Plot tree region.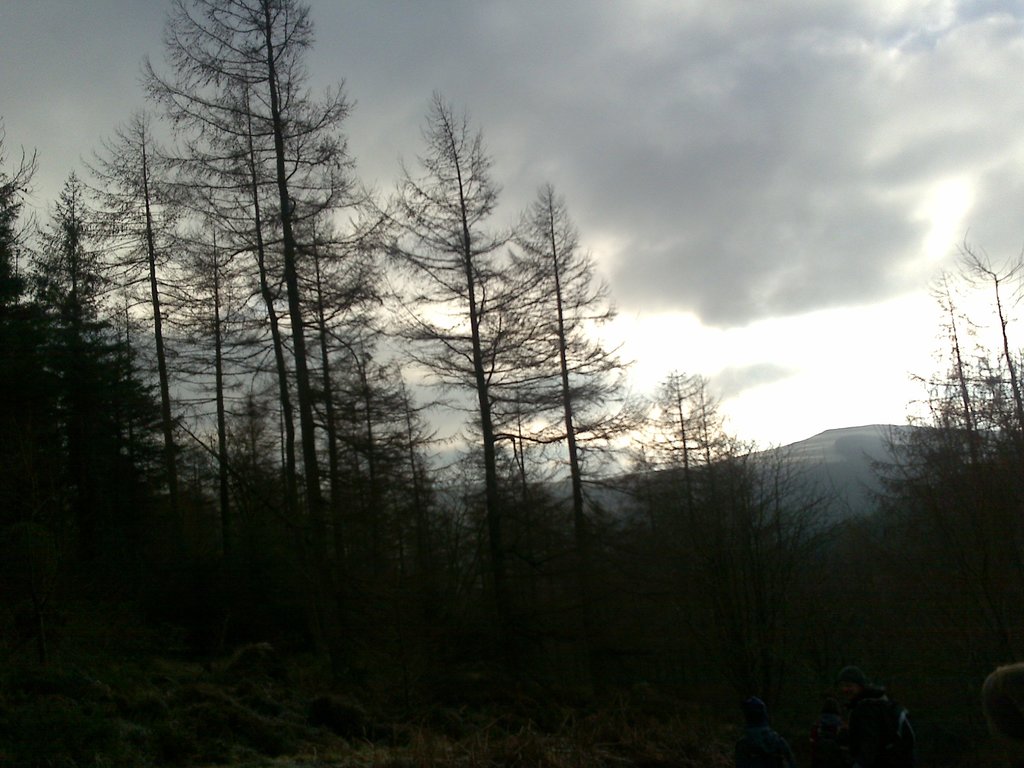
Plotted at Rect(136, 0, 392, 610).
